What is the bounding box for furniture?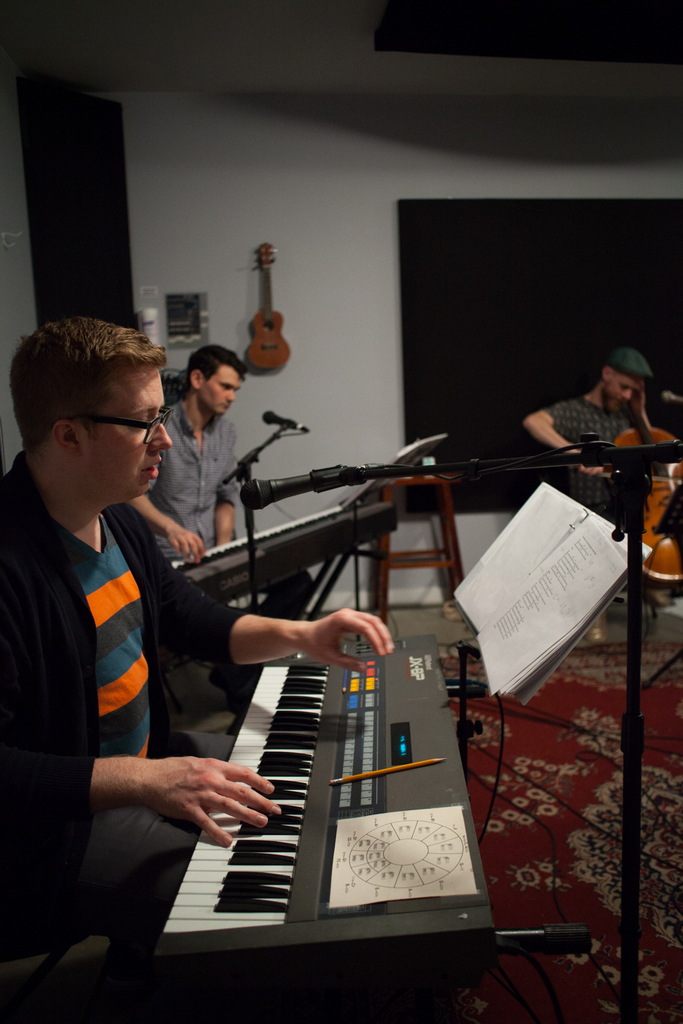
box=[0, 913, 172, 1023].
